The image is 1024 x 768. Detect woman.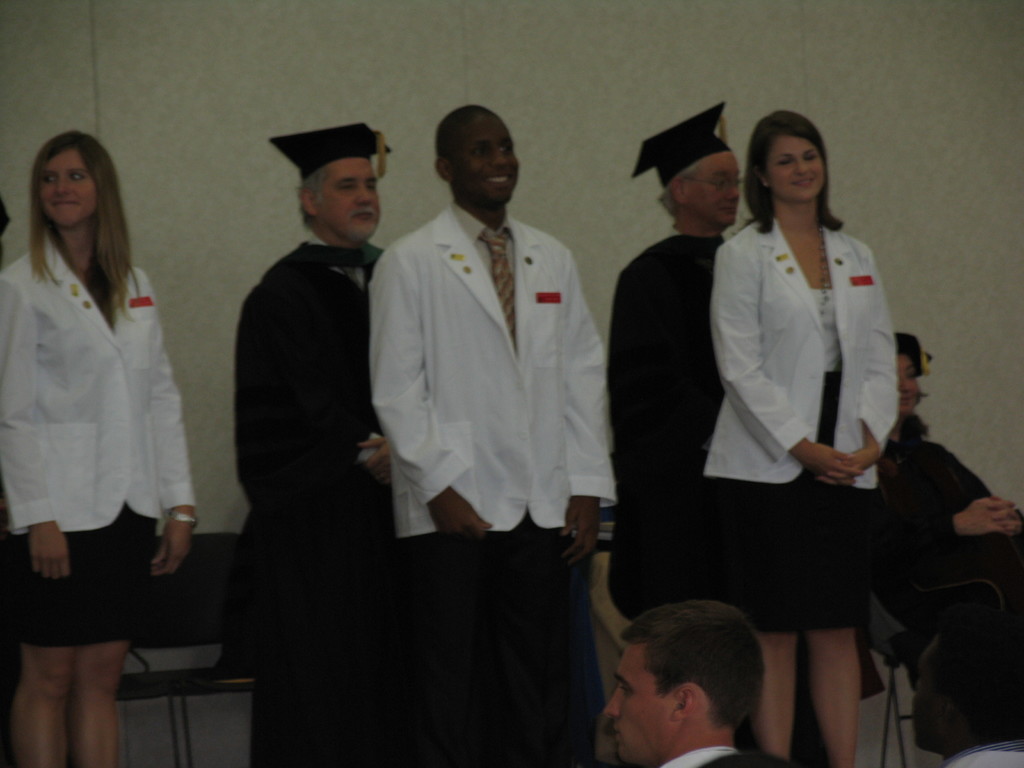
Detection: 641,159,880,742.
